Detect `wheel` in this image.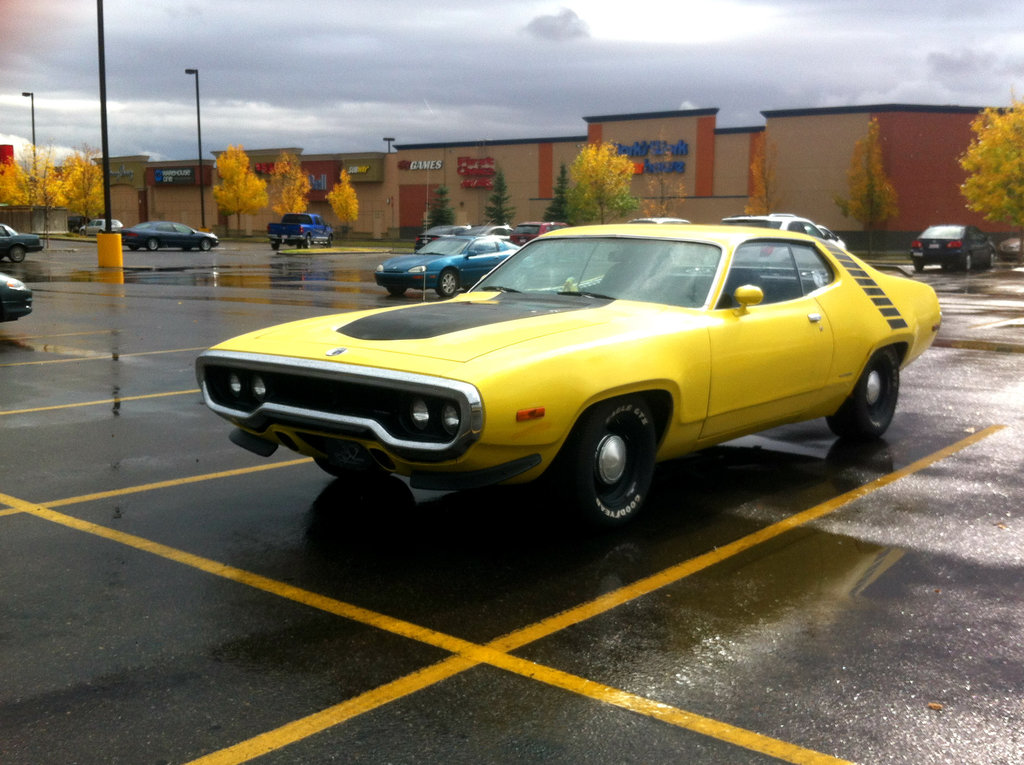
Detection: x1=436 y1=270 x2=457 y2=298.
